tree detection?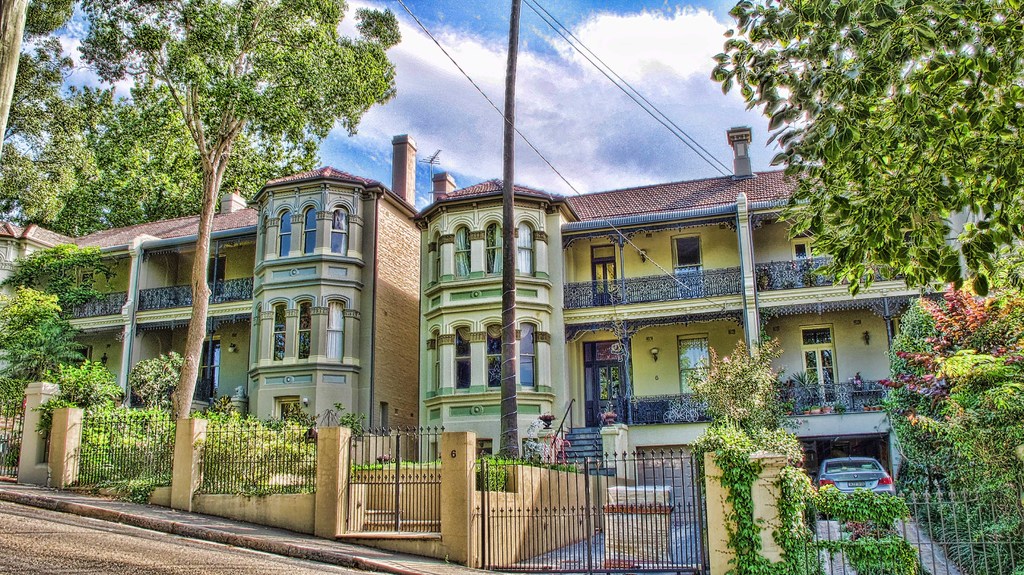
[686,339,753,439]
